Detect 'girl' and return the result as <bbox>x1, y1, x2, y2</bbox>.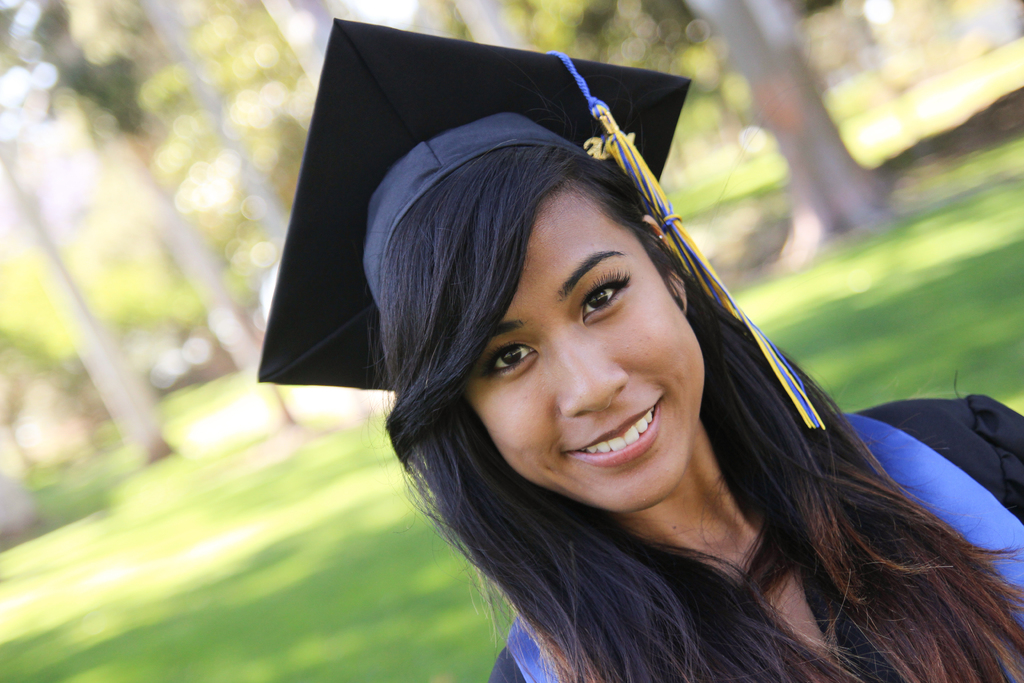
<bbox>252, 21, 1023, 682</bbox>.
